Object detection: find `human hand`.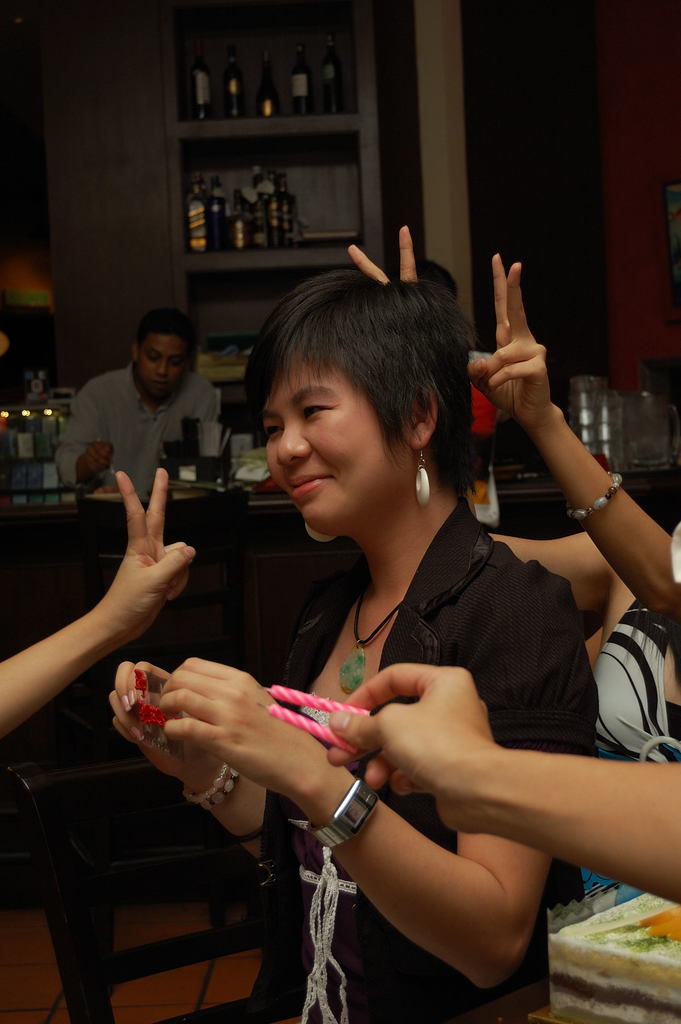
locate(100, 465, 199, 641).
